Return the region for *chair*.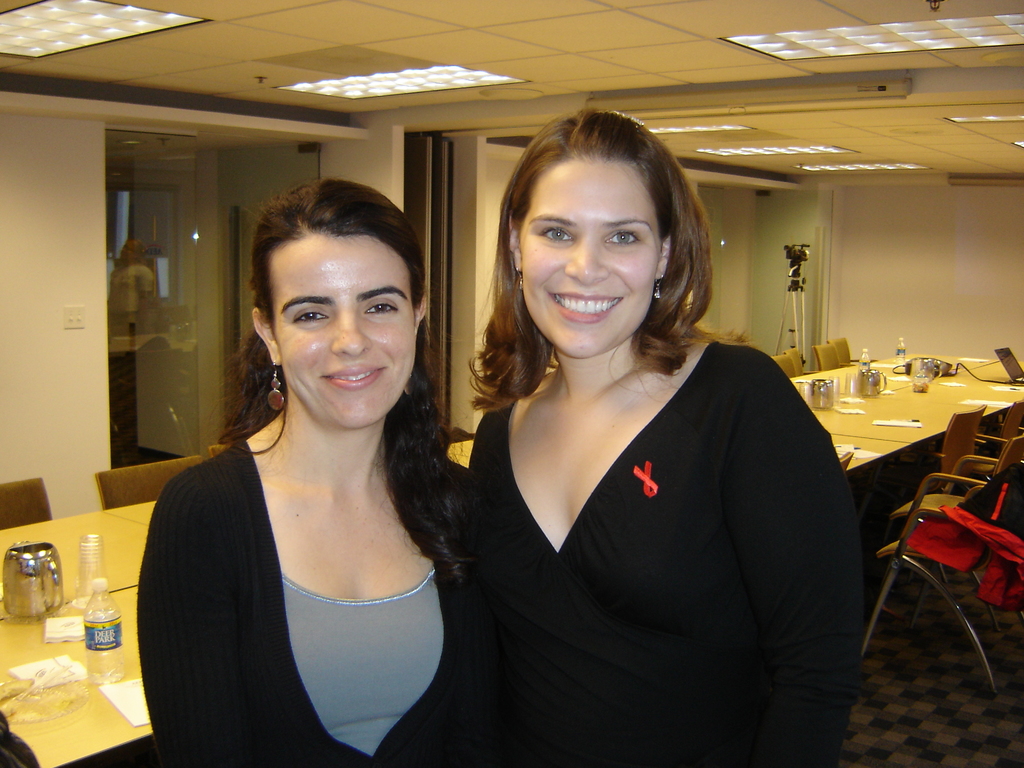
x1=0 y1=474 x2=52 y2=524.
